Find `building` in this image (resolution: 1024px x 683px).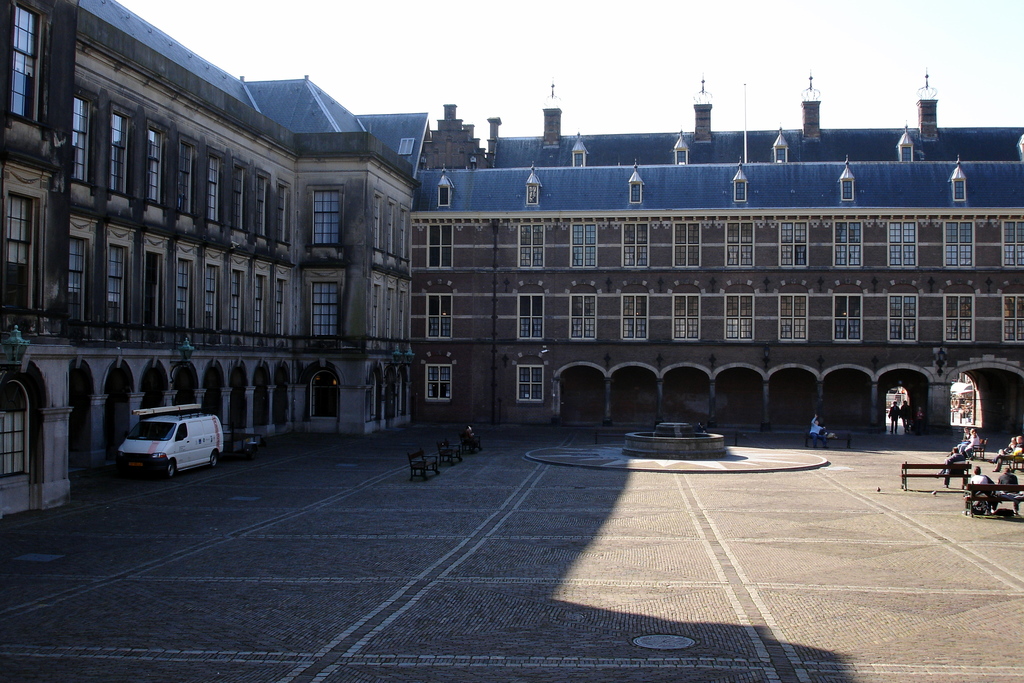
{"left": 0, "top": 0, "right": 1023, "bottom": 520}.
